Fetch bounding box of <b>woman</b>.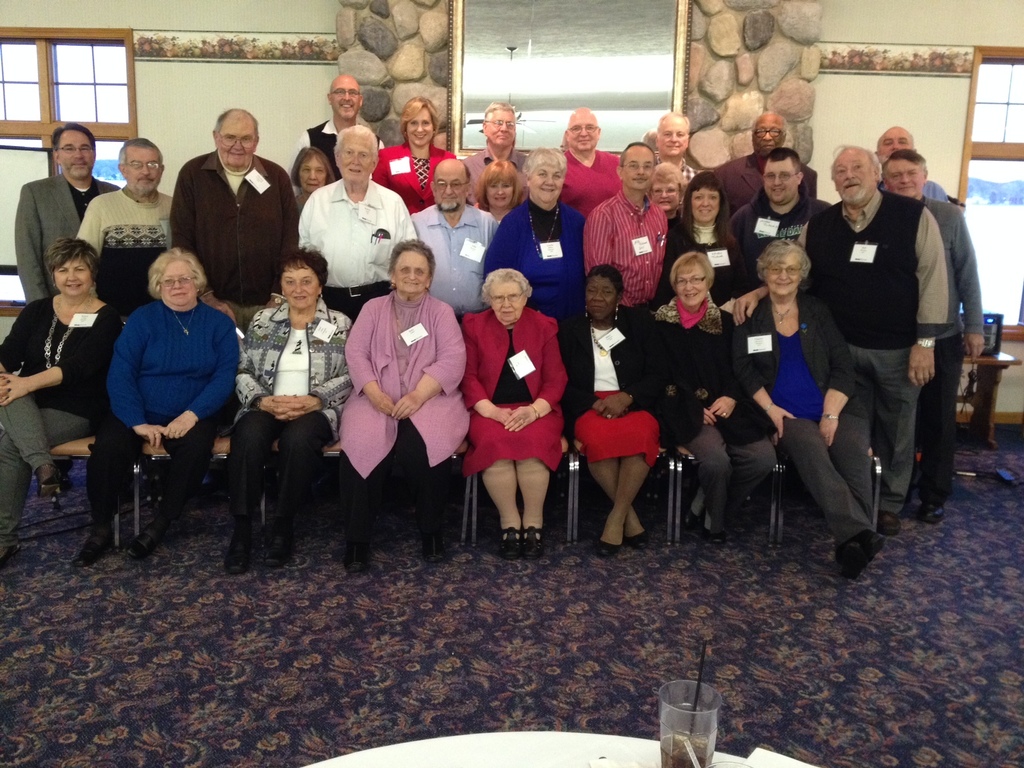
Bbox: <bbox>484, 145, 584, 328</bbox>.
